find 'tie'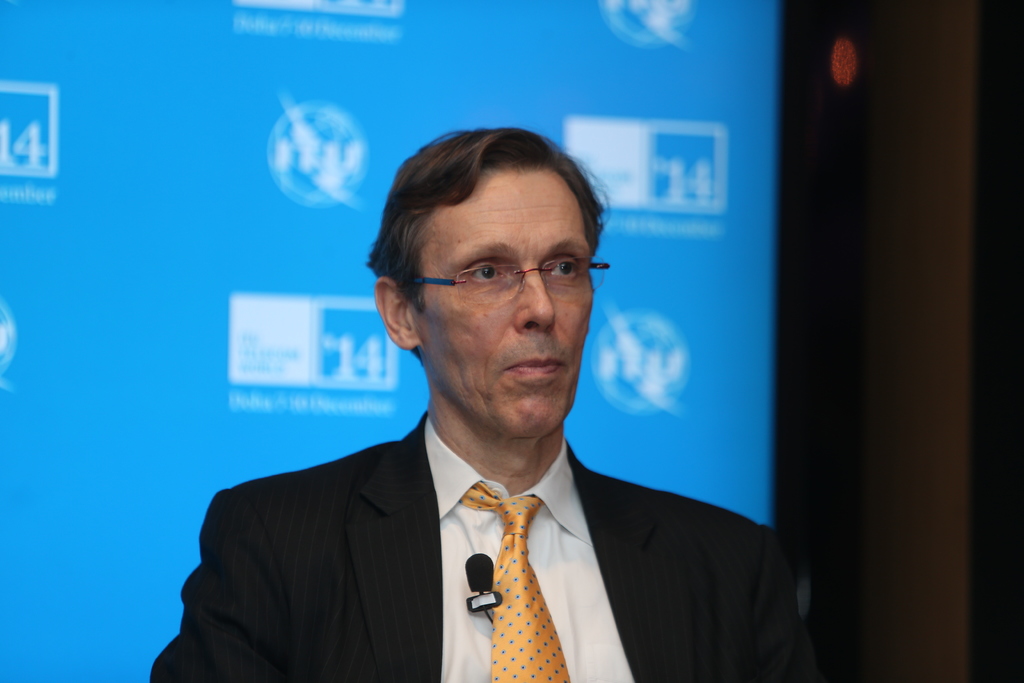
x1=461, y1=479, x2=572, y2=682
